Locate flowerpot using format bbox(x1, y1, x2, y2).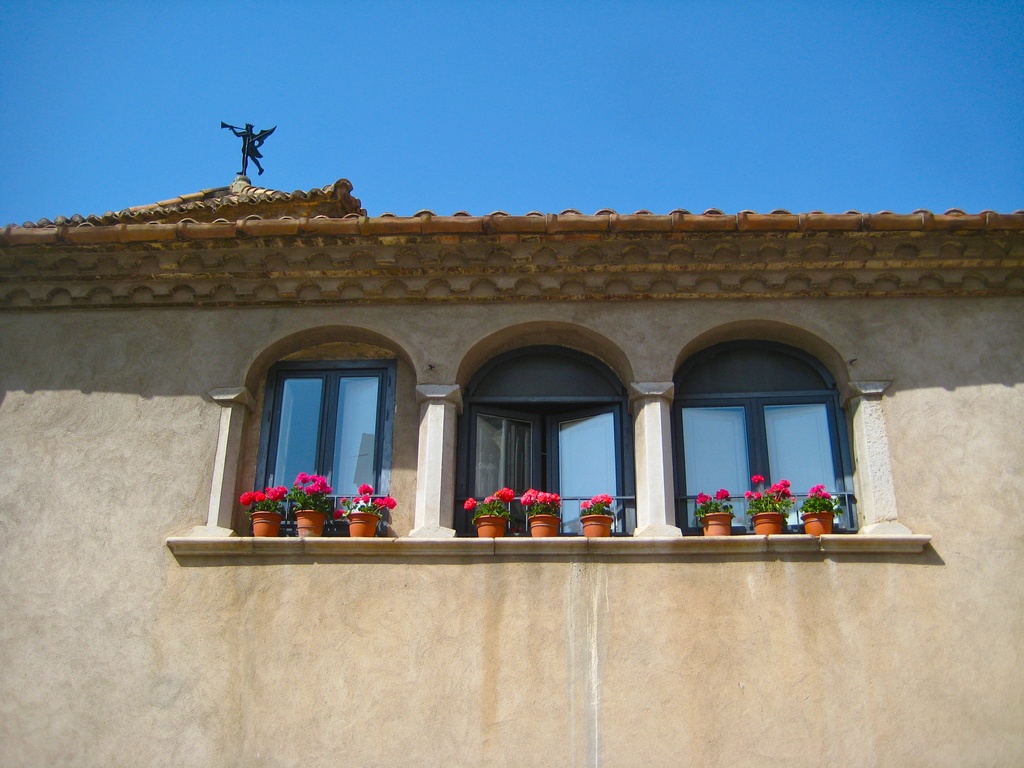
bbox(348, 508, 378, 537).
